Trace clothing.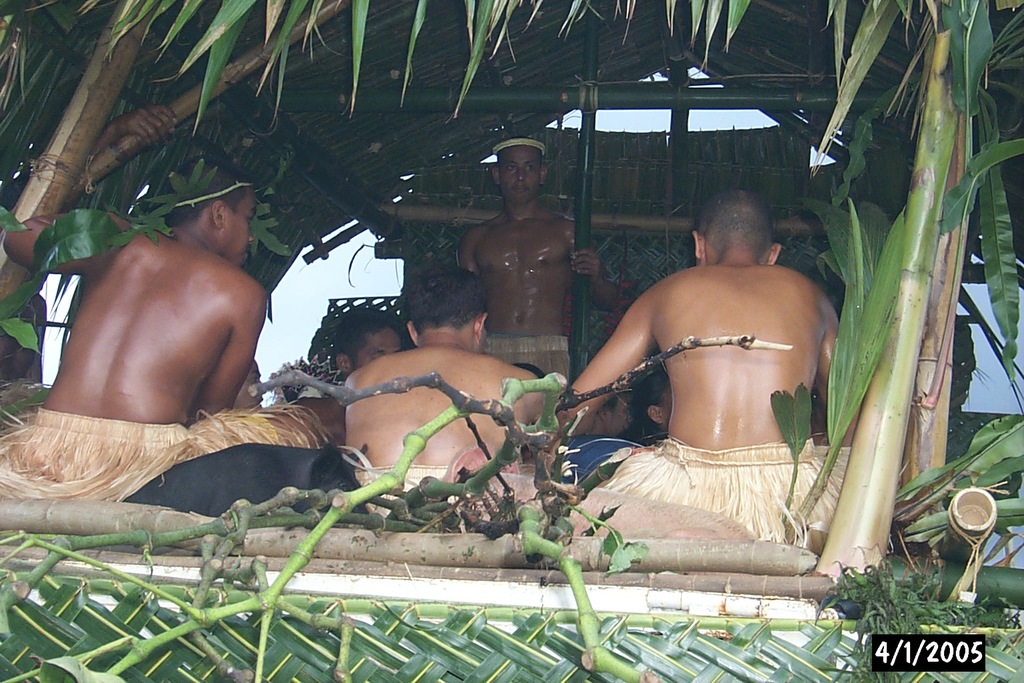
Traced to [0, 410, 317, 503].
